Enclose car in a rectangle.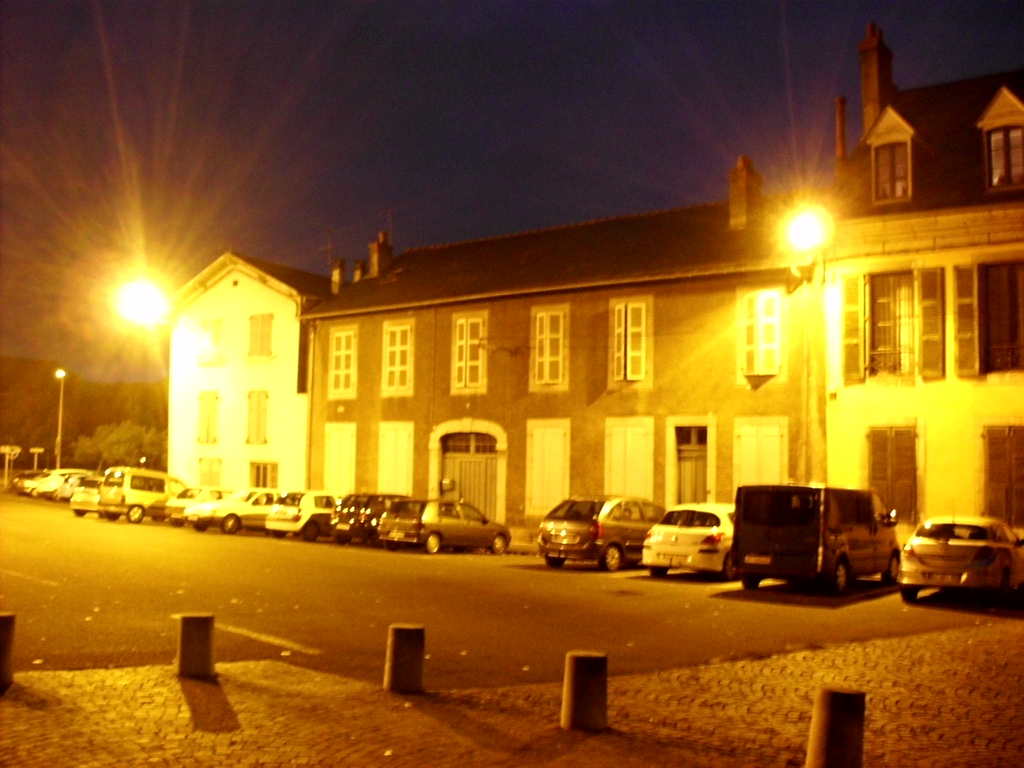
l=71, t=470, r=106, b=520.
